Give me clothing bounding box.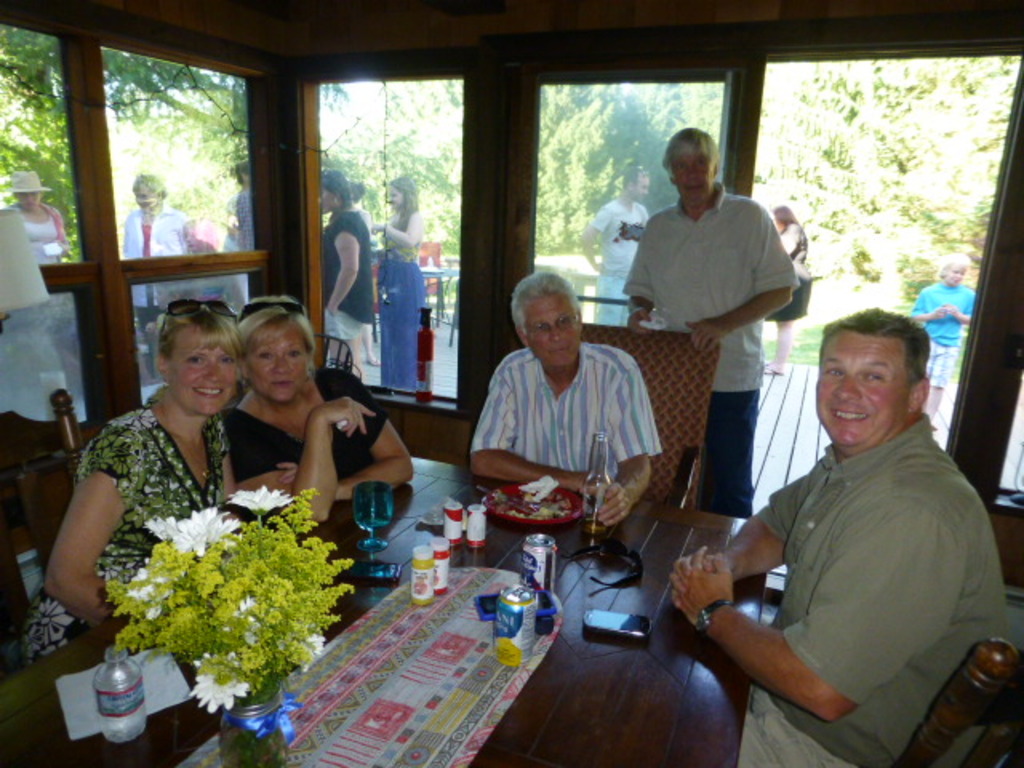
[685, 360, 998, 746].
